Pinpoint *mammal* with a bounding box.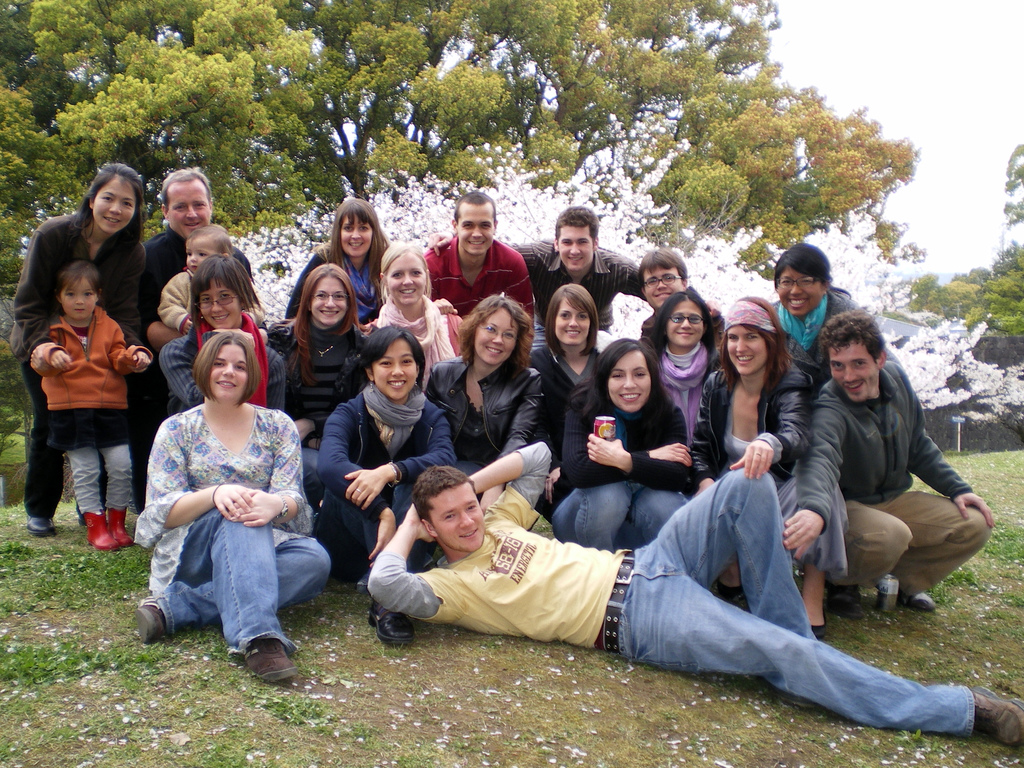
(left=161, top=245, right=301, bottom=406).
